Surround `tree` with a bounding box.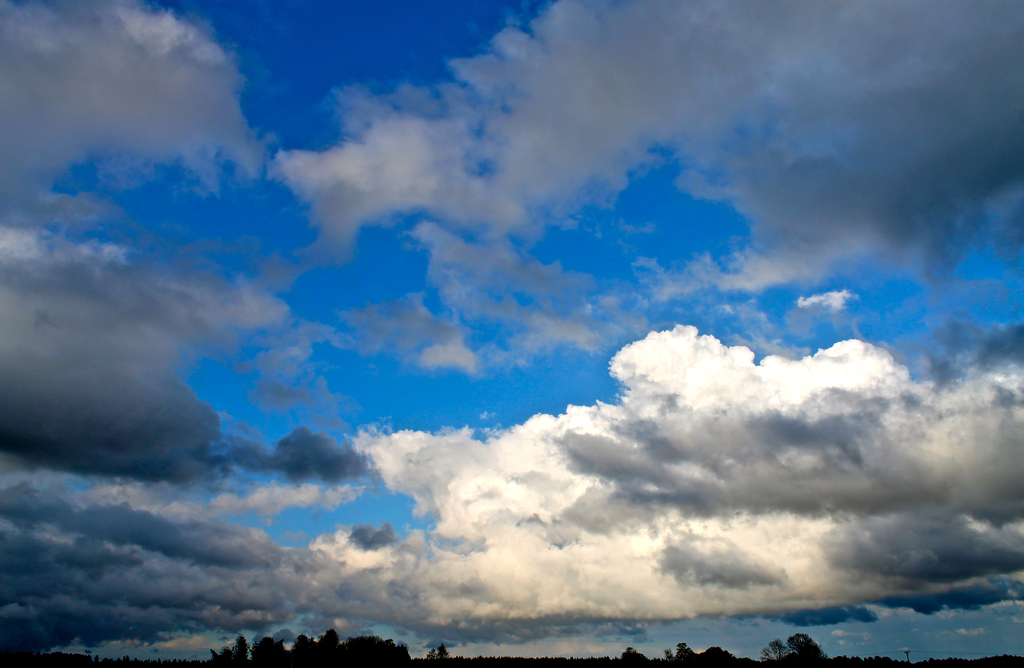
[x1=232, y1=637, x2=250, y2=667].
